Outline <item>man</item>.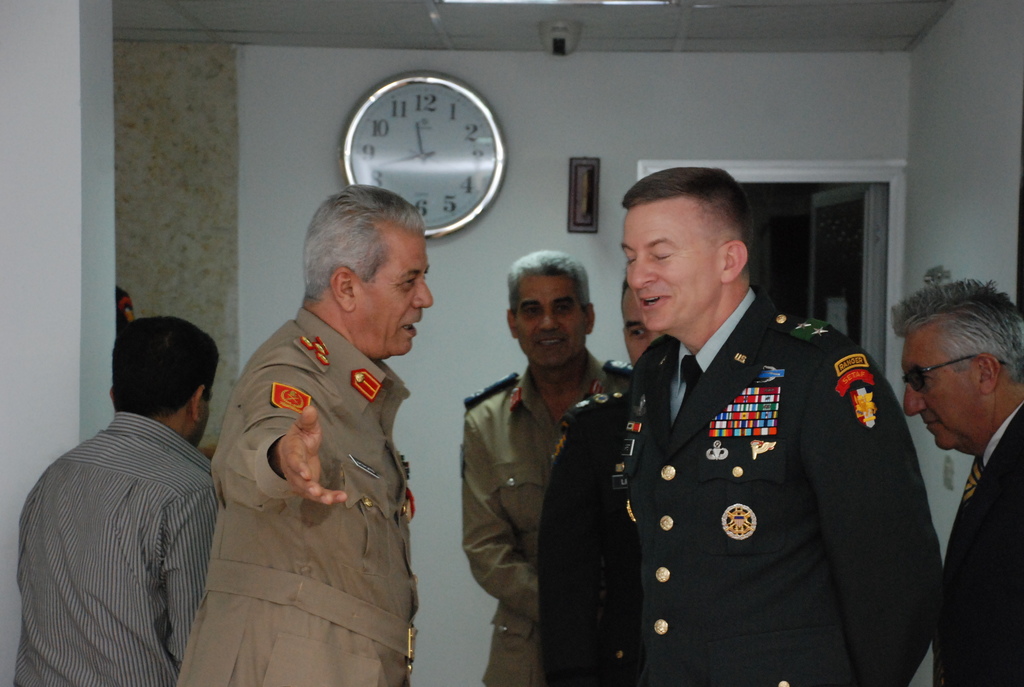
Outline: <box>176,180,433,686</box>.
